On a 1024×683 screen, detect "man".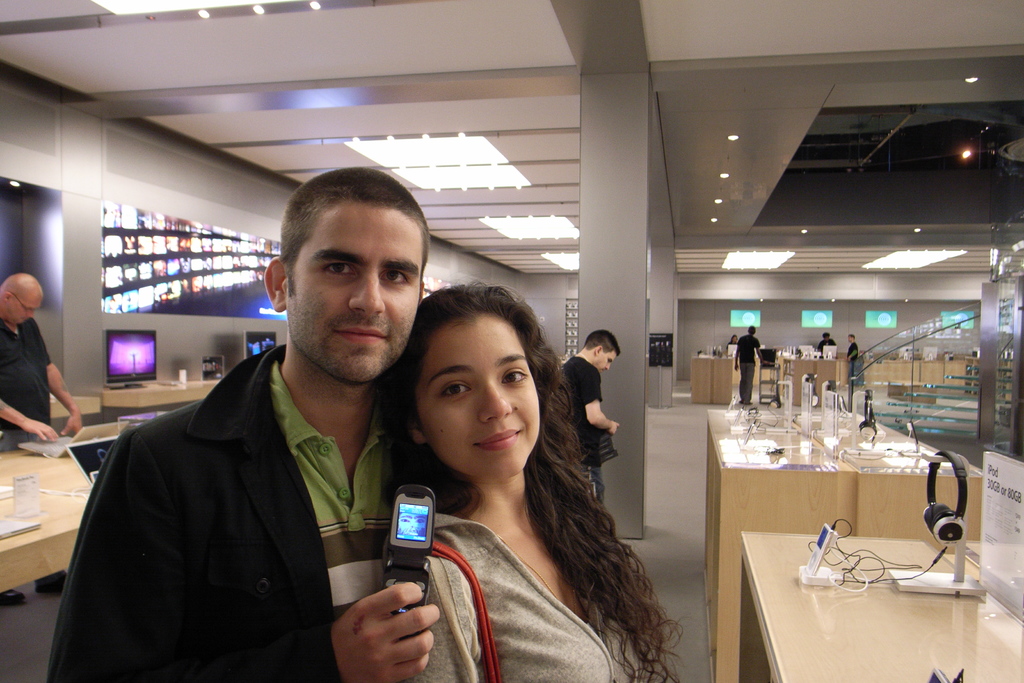
{"left": 817, "top": 331, "right": 837, "bottom": 358}.
